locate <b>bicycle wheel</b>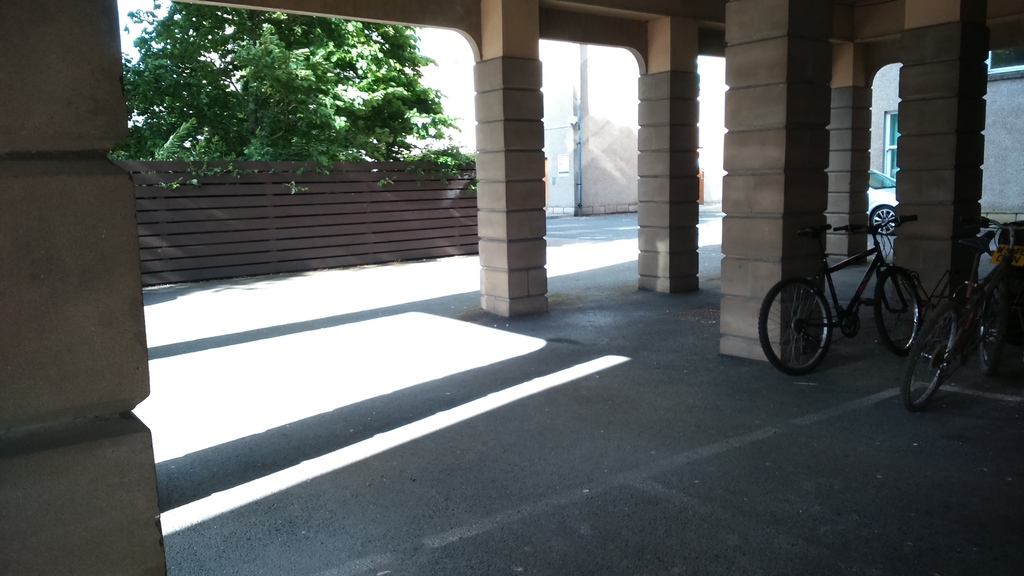
detection(755, 281, 831, 383)
